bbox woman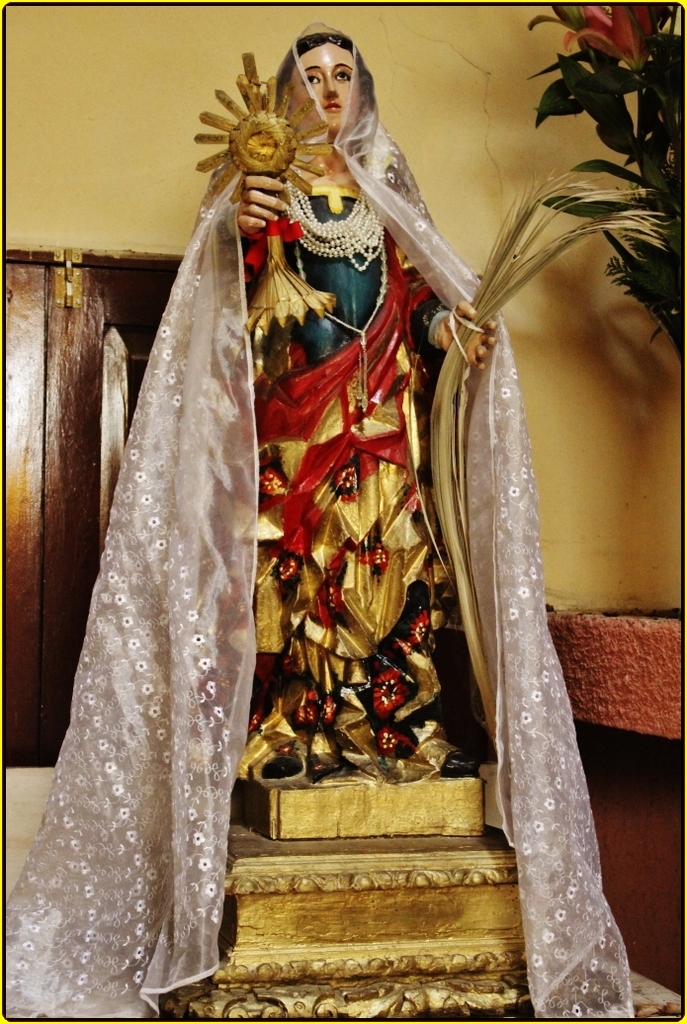
region(3, 26, 661, 1022)
